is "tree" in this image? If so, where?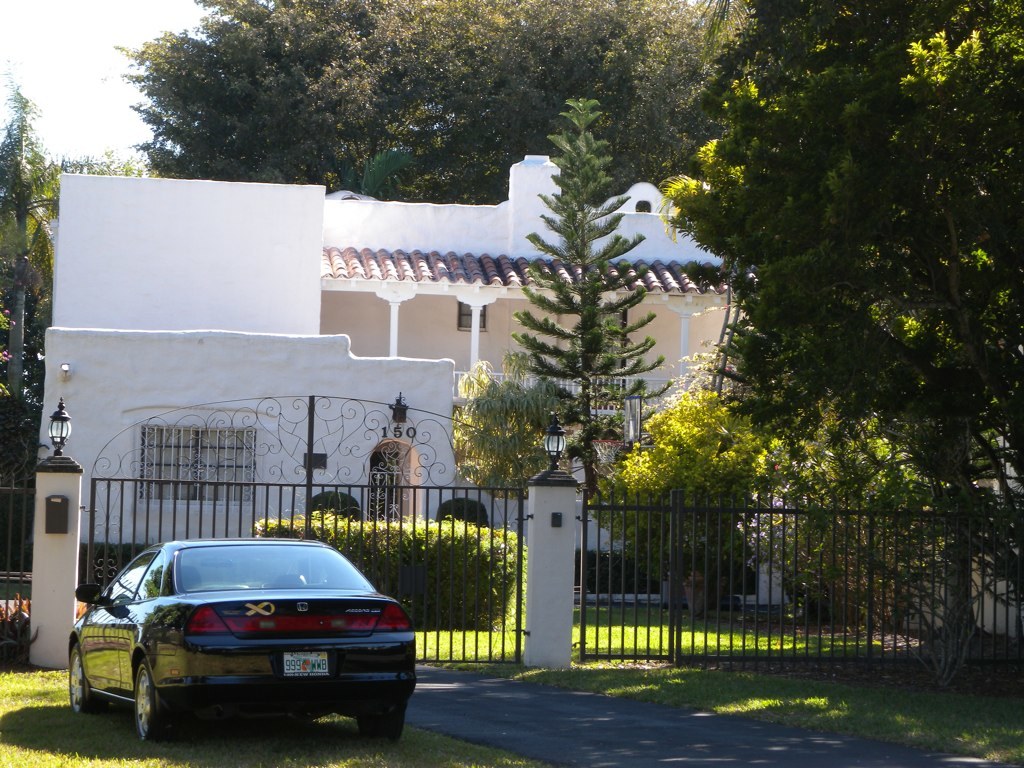
Yes, at {"left": 746, "top": 396, "right": 924, "bottom": 624}.
